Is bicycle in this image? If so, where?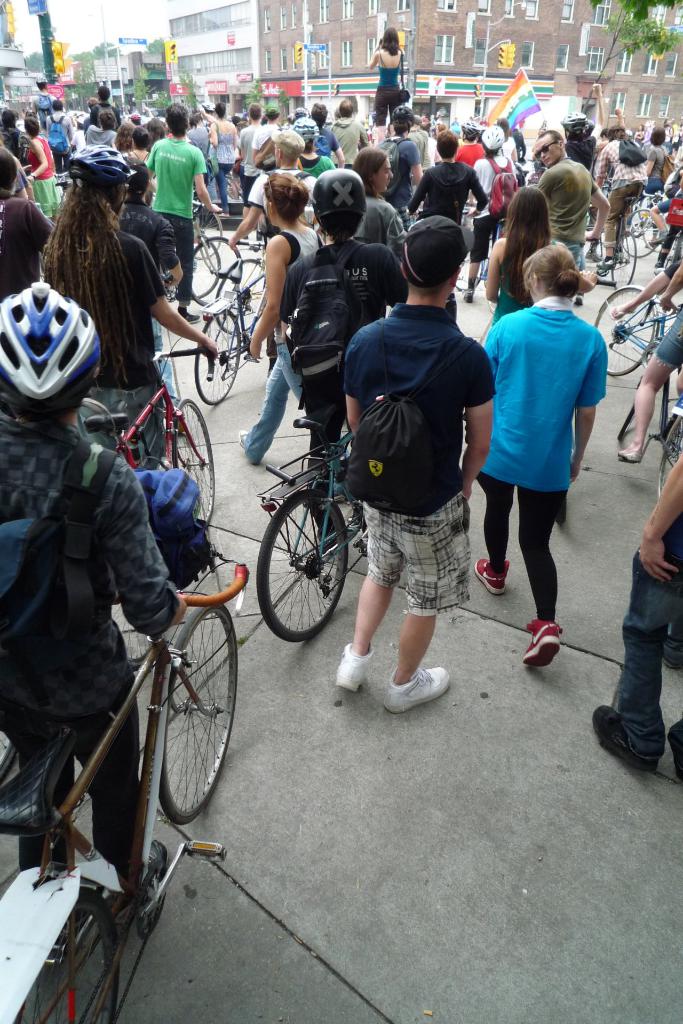
Yes, at select_region(186, 190, 244, 330).
